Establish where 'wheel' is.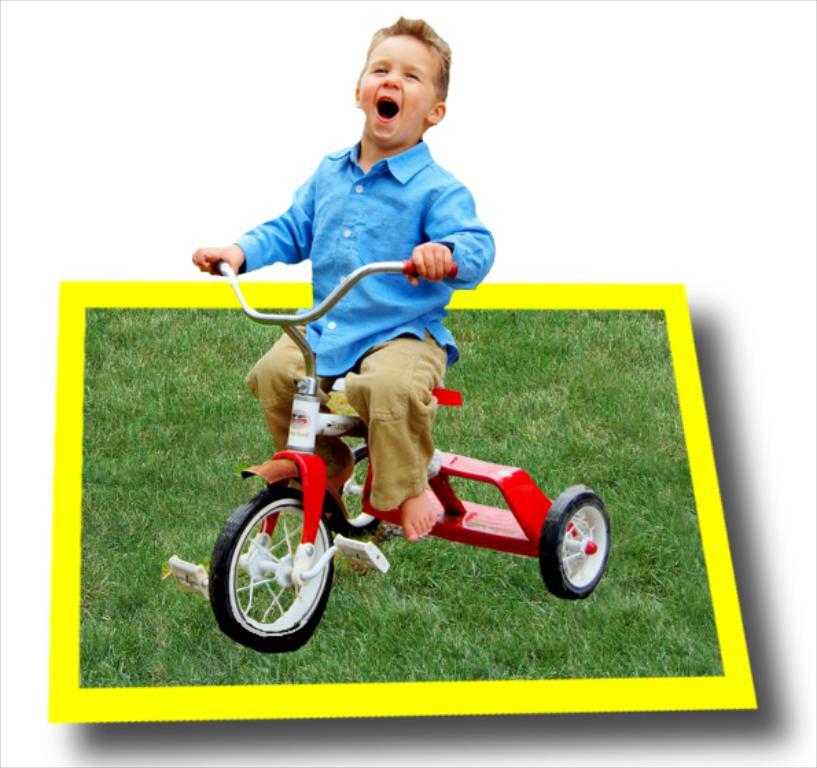
Established at rect(207, 489, 328, 653).
